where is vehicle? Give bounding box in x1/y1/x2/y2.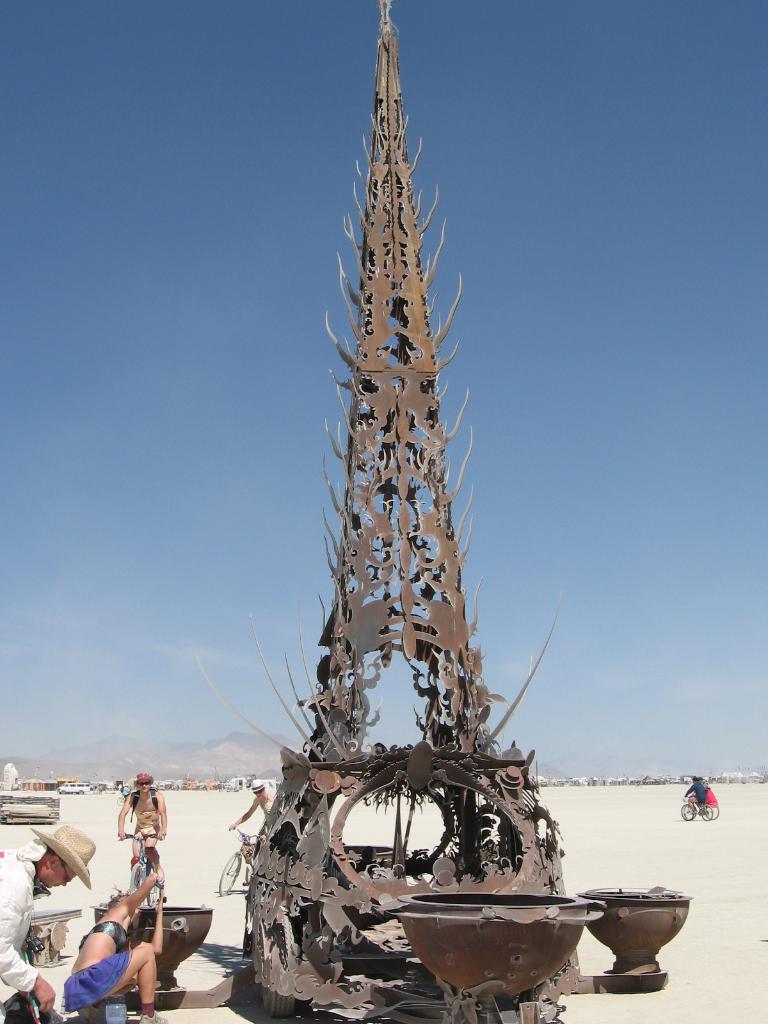
682/801/709/820.
